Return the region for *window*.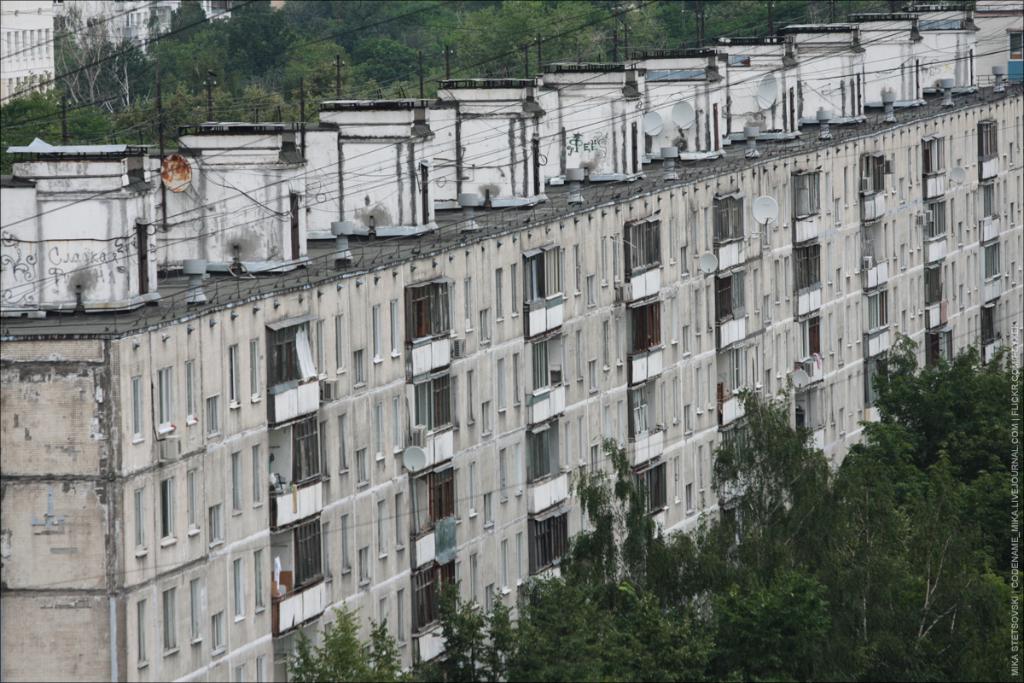
{"x1": 981, "y1": 238, "x2": 1003, "y2": 276}.
